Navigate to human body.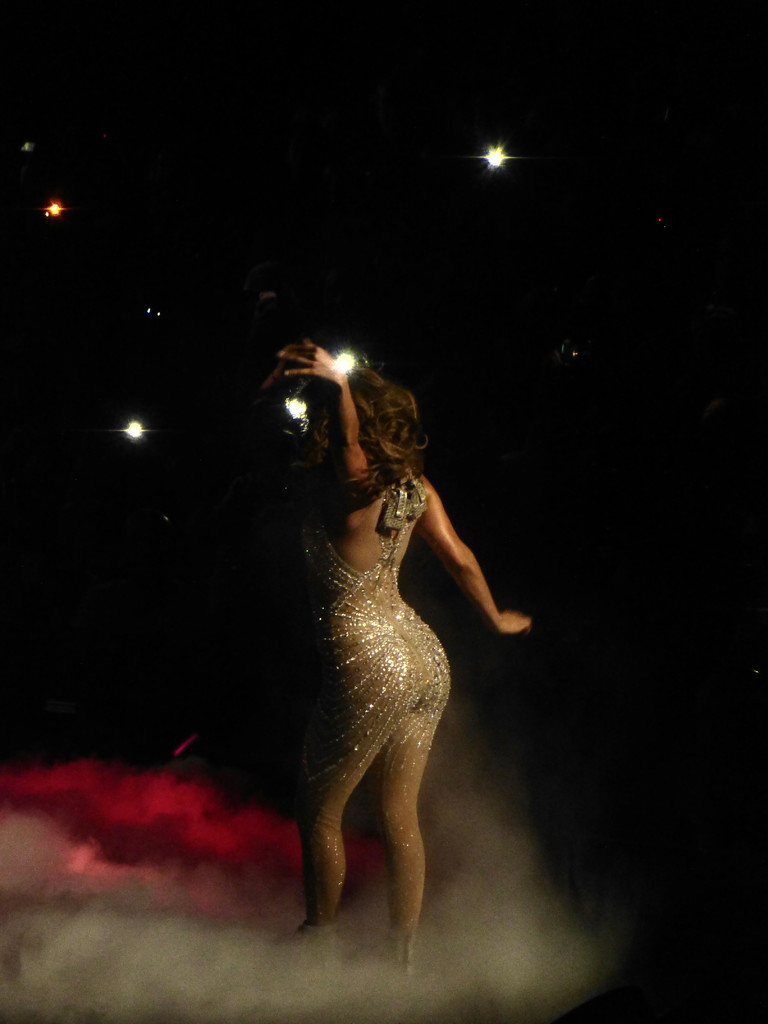
Navigation target: (left=228, top=333, right=508, bottom=934).
